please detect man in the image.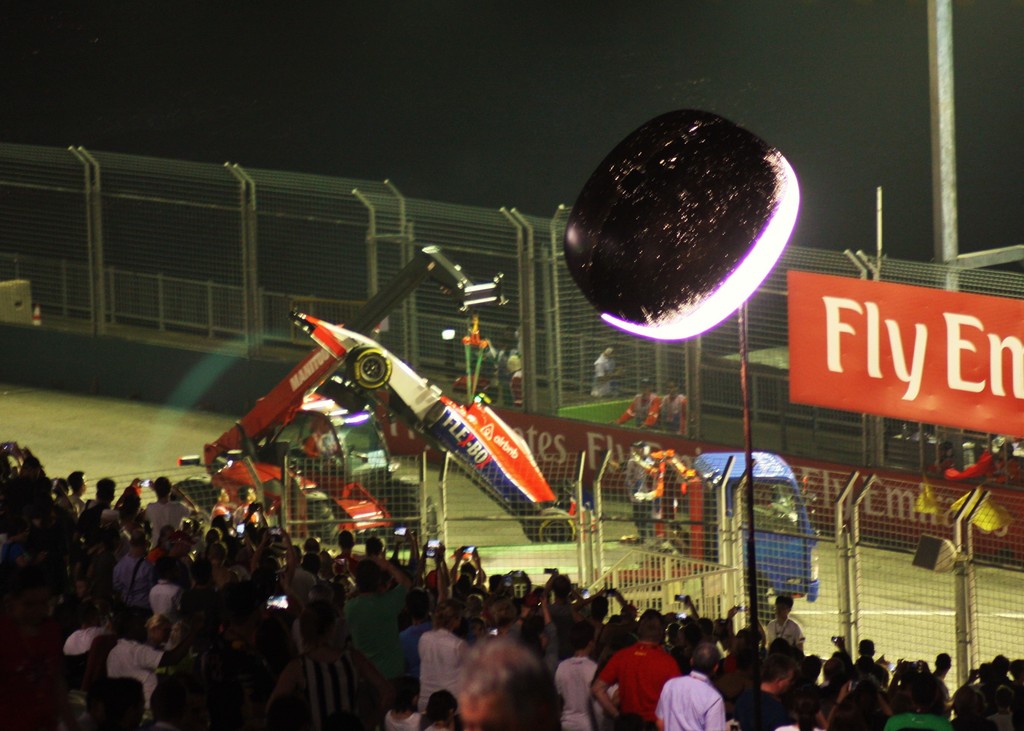
{"x1": 592, "y1": 343, "x2": 627, "y2": 396}.
